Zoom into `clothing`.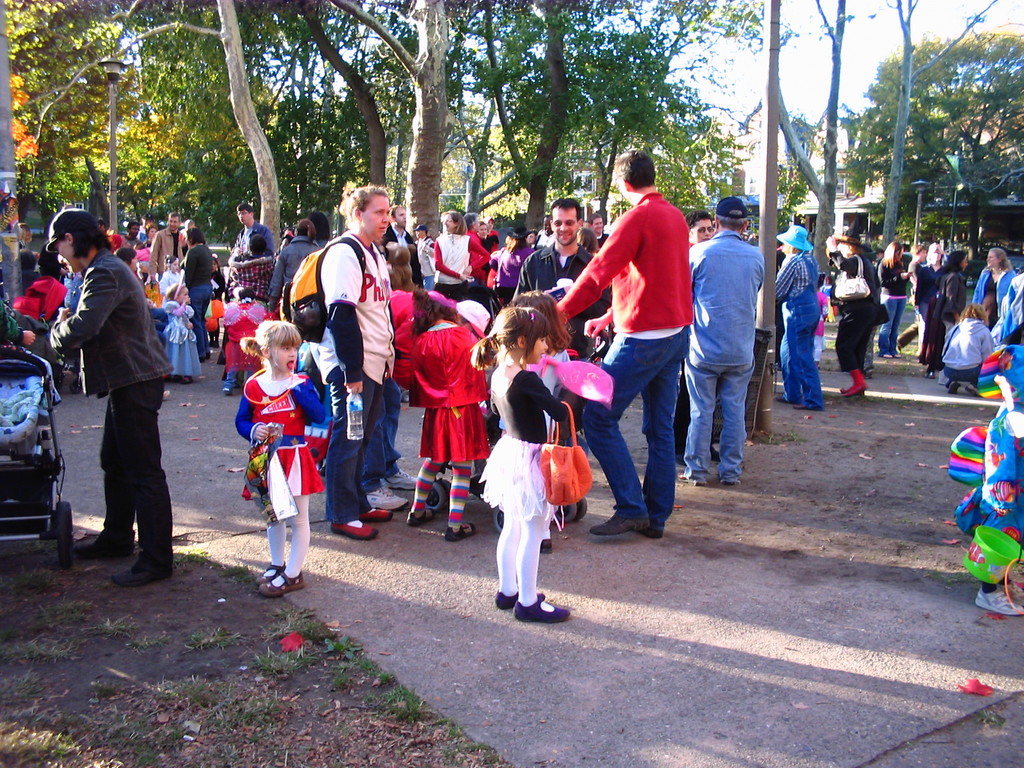
Zoom target: box(690, 228, 771, 465).
